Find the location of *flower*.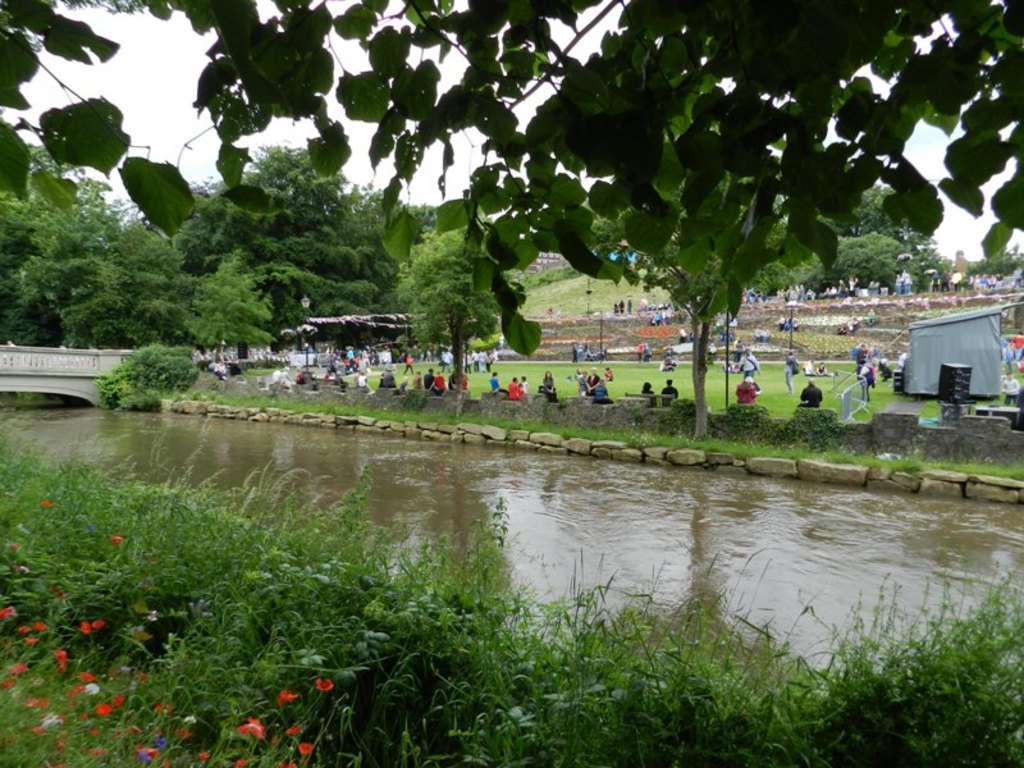
Location: <region>124, 728, 143, 735</region>.
